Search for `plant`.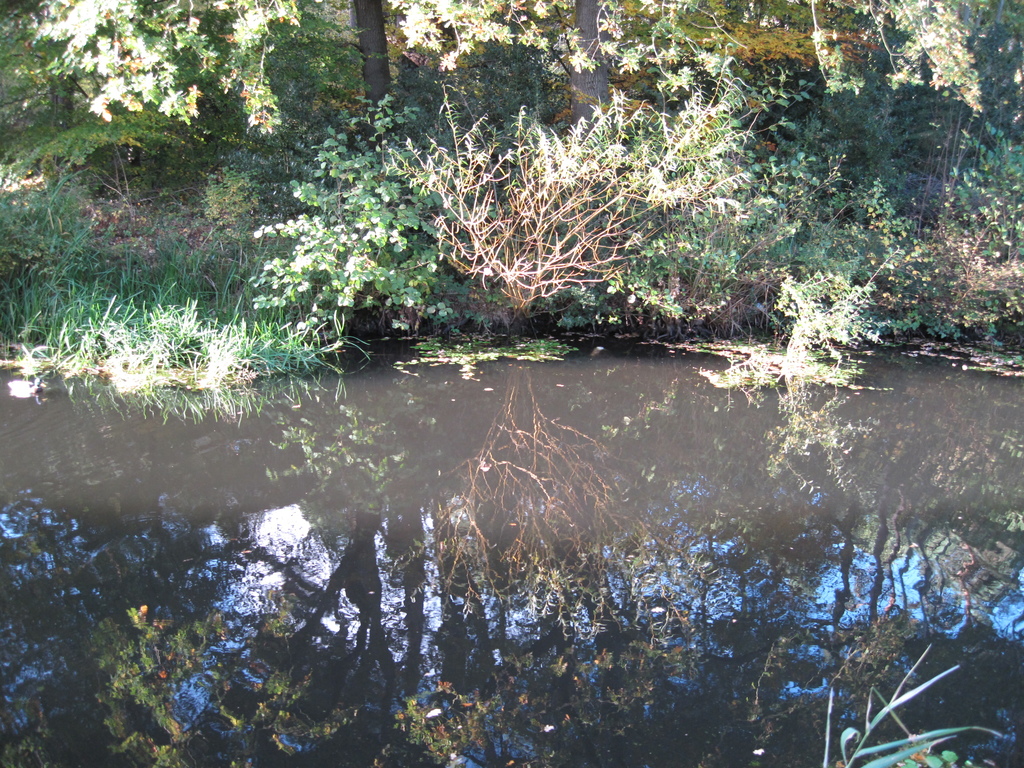
Found at <box>921,121,1023,340</box>.
